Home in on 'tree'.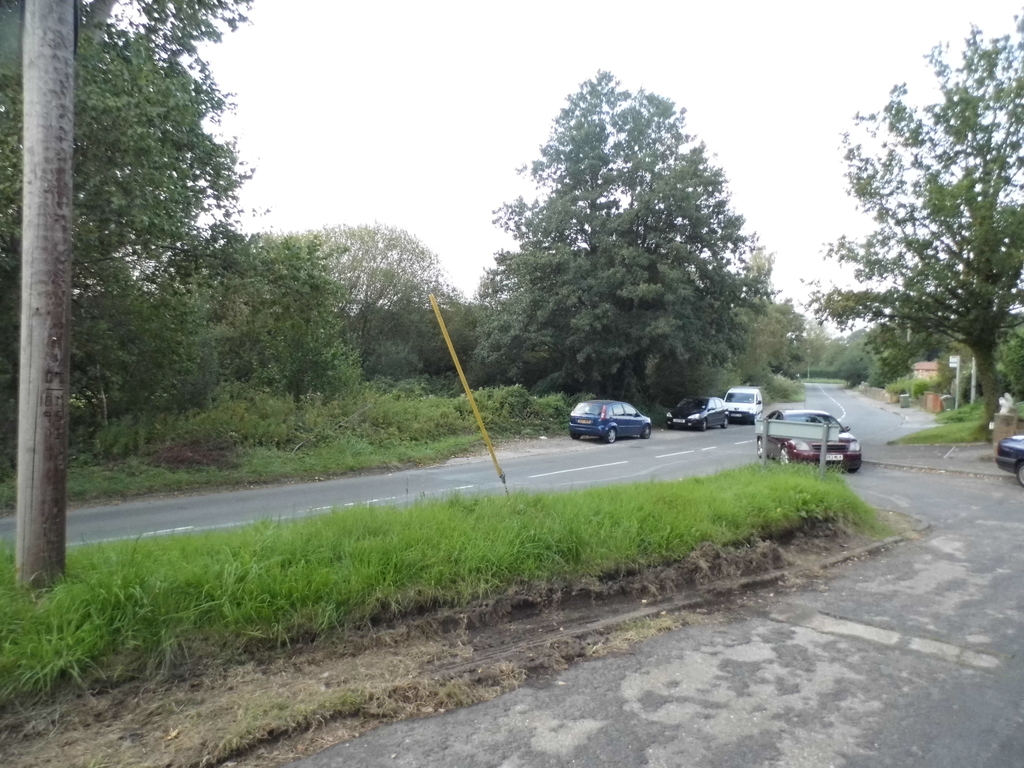
Homed in at (224, 227, 364, 378).
